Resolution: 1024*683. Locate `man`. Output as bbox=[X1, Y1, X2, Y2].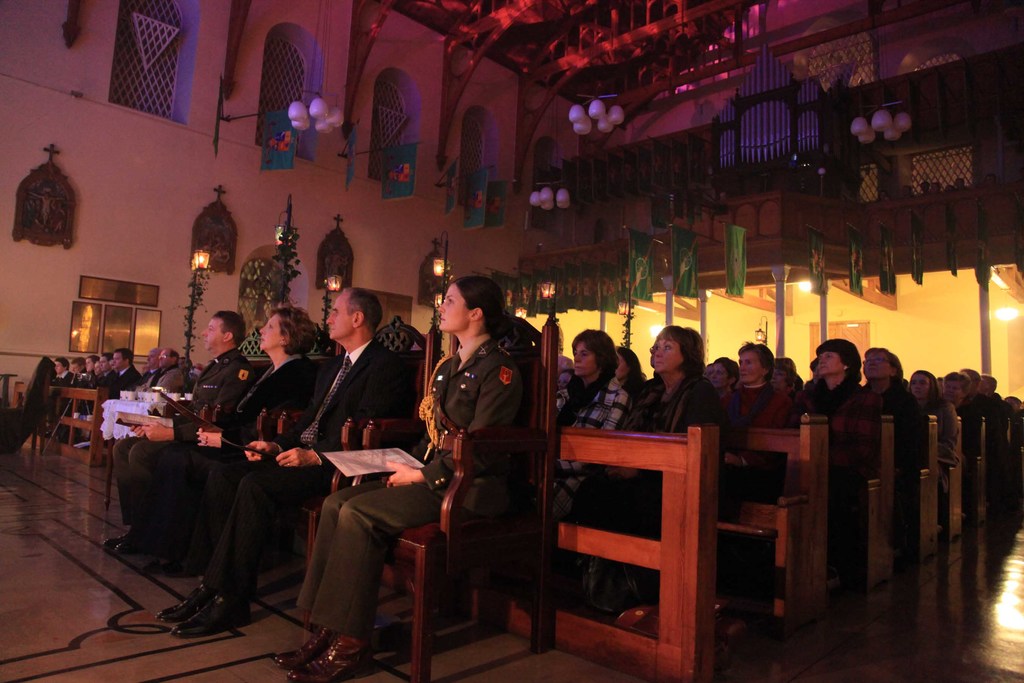
bbox=[98, 347, 145, 402].
